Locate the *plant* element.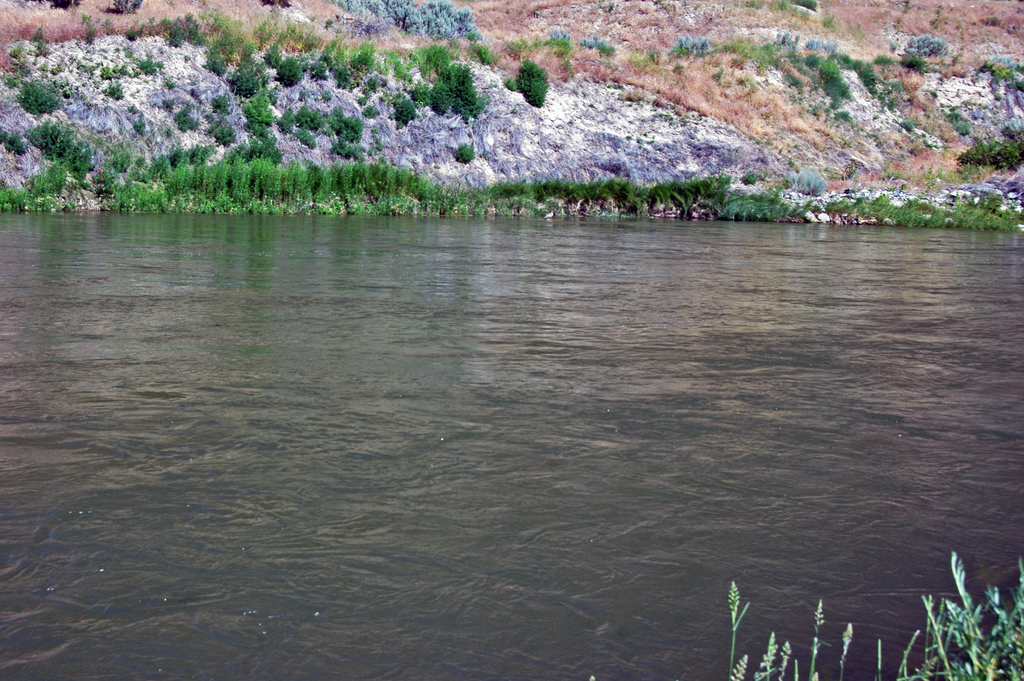
Element bbox: {"left": 5, "top": 185, "right": 36, "bottom": 212}.
